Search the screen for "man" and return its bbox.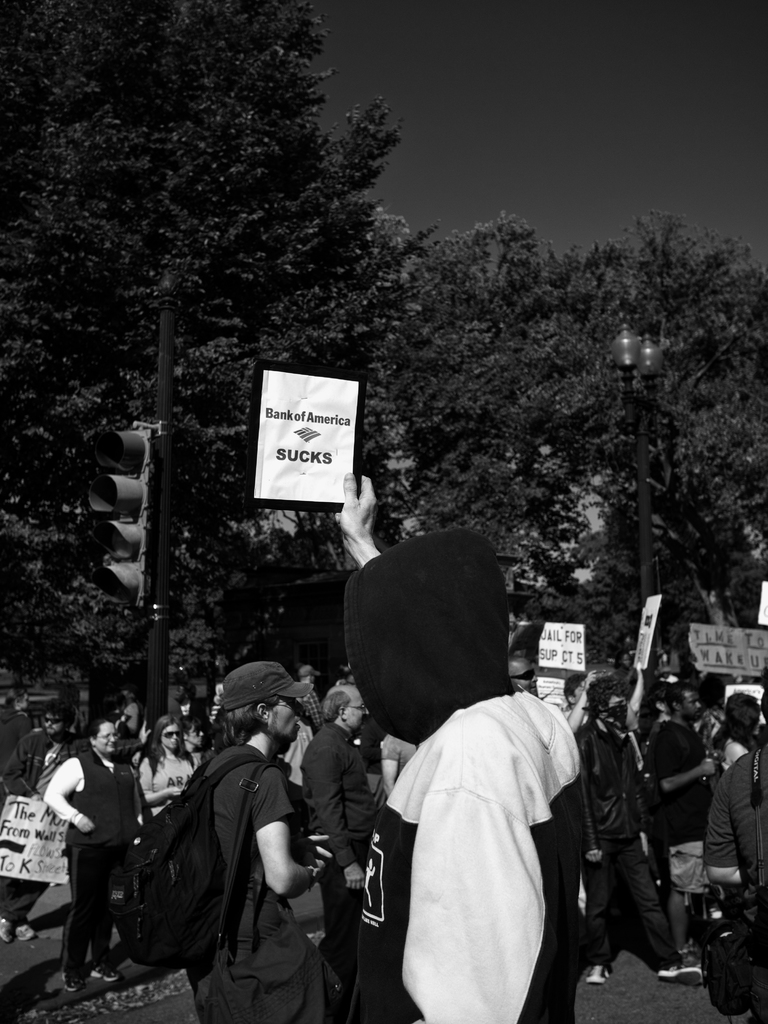
Found: left=183, top=659, right=328, bottom=1023.
